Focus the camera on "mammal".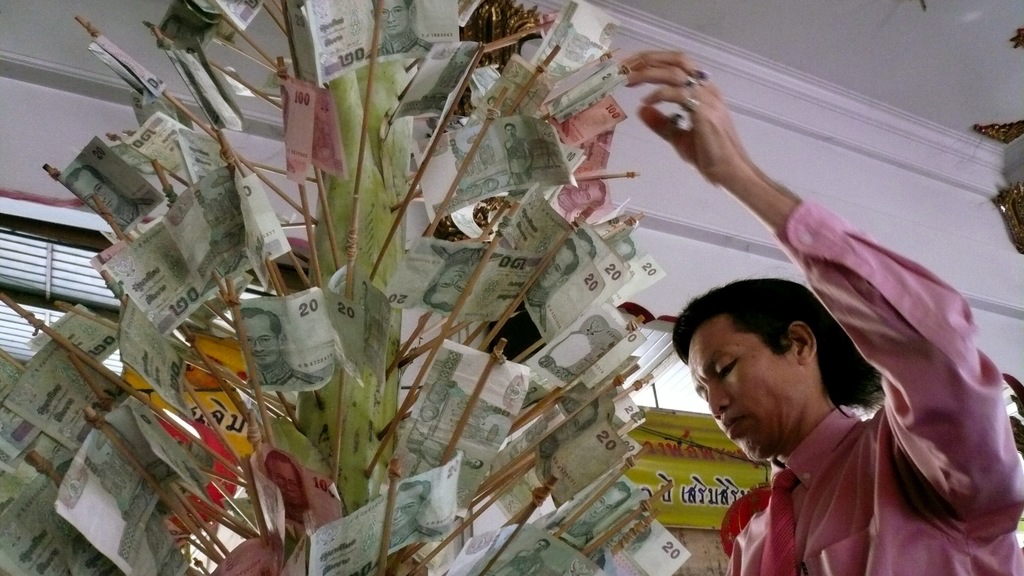
Focus region: 388, 479, 444, 548.
